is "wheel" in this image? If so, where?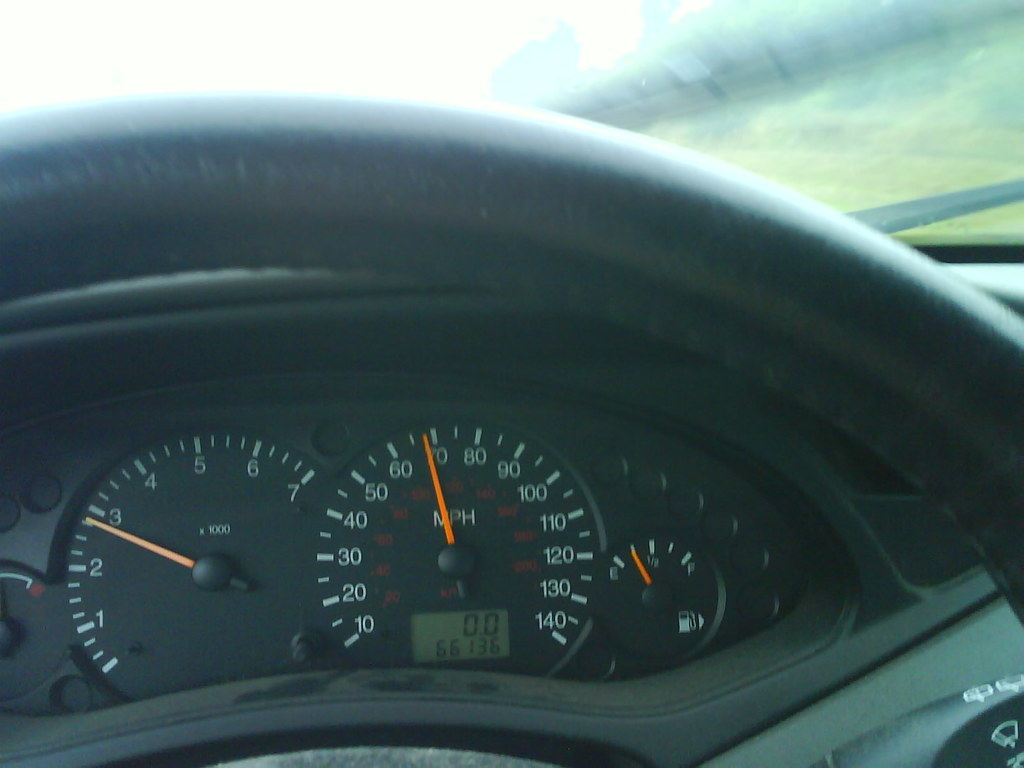
Yes, at l=579, t=504, r=750, b=678.
